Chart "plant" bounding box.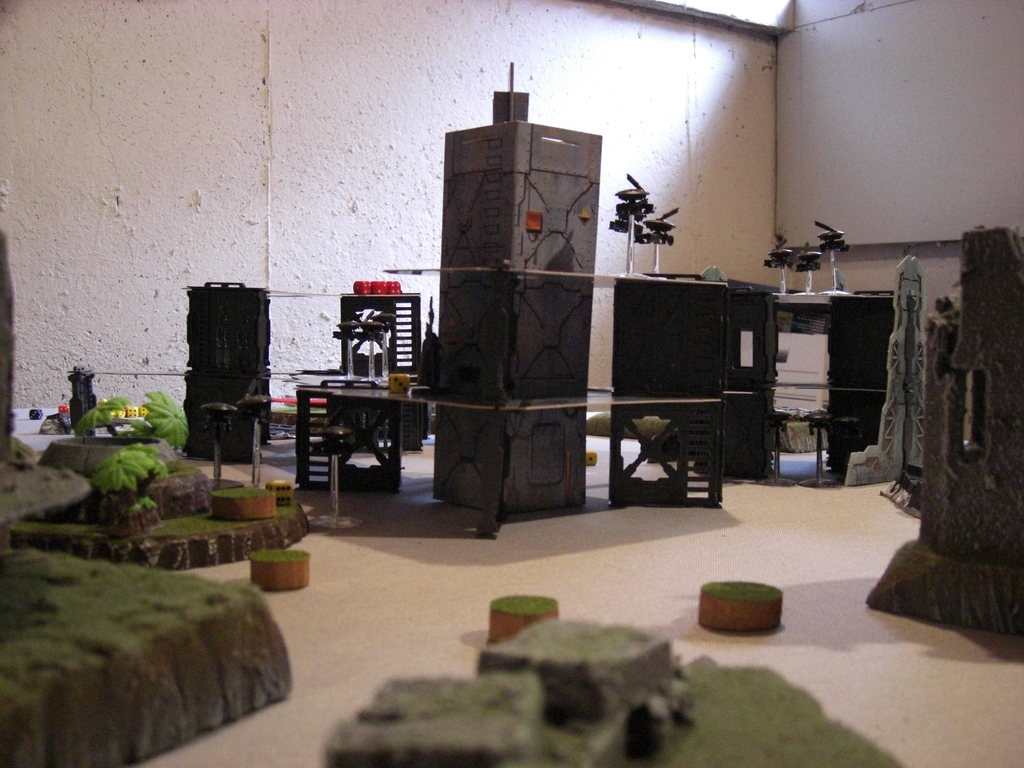
Charted: {"x1": 67, "y1": 387, "x2": 186, "y2": 527}.
